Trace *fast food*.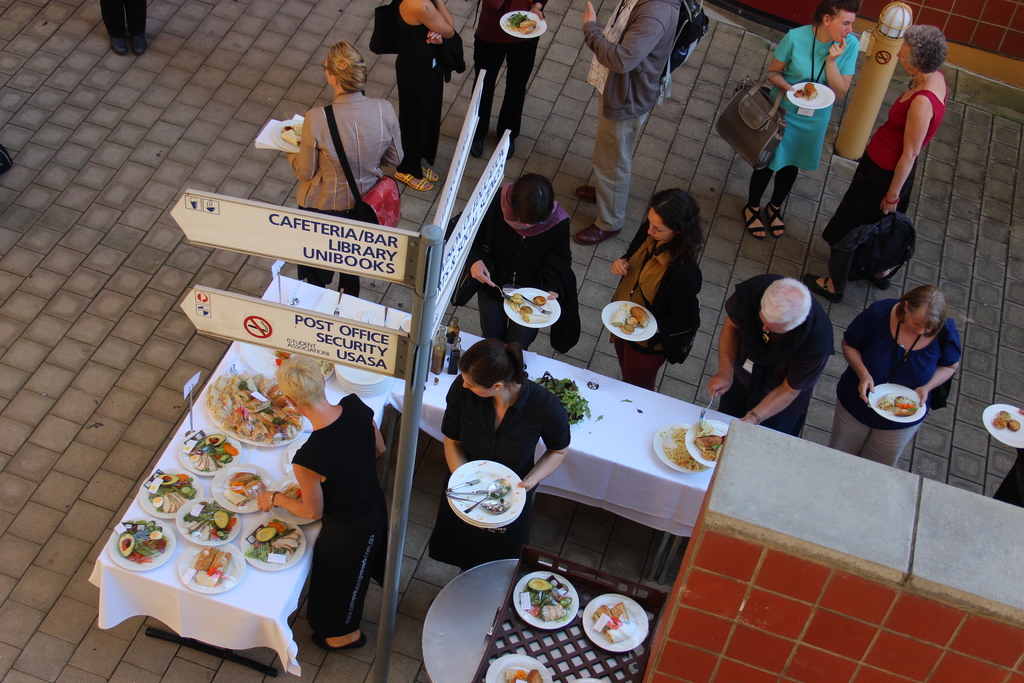
Traced to crop(520, 311, 530, 322).
